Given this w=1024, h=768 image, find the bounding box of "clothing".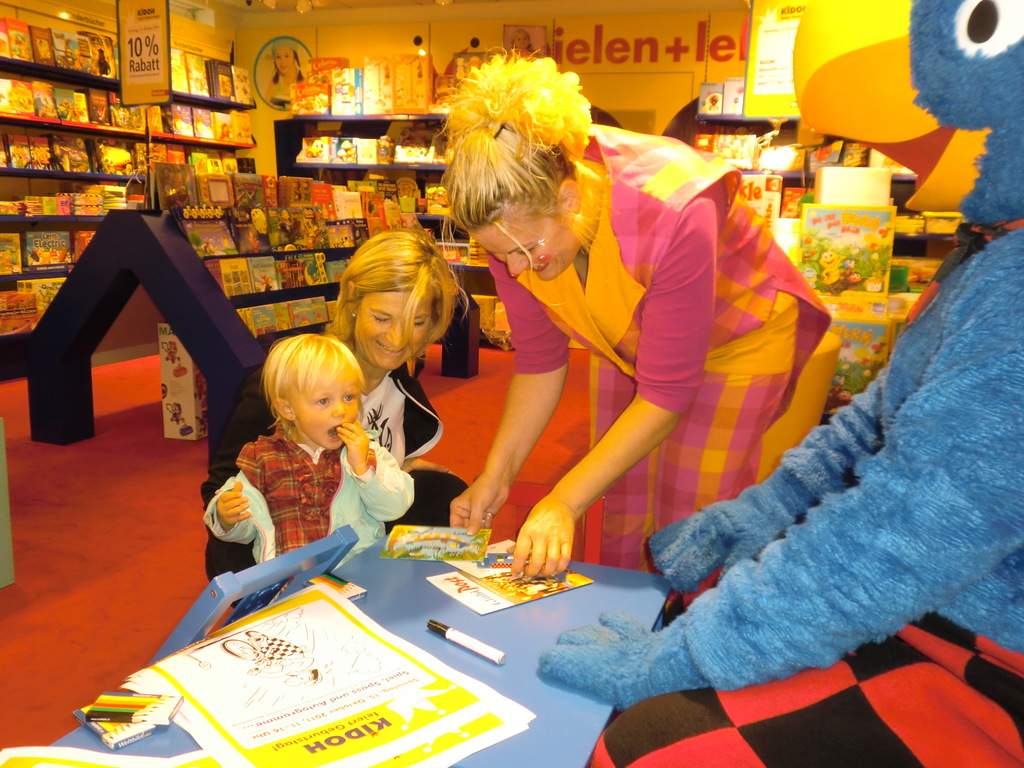
x1=201, y1=429, x2=423, y2=568.
